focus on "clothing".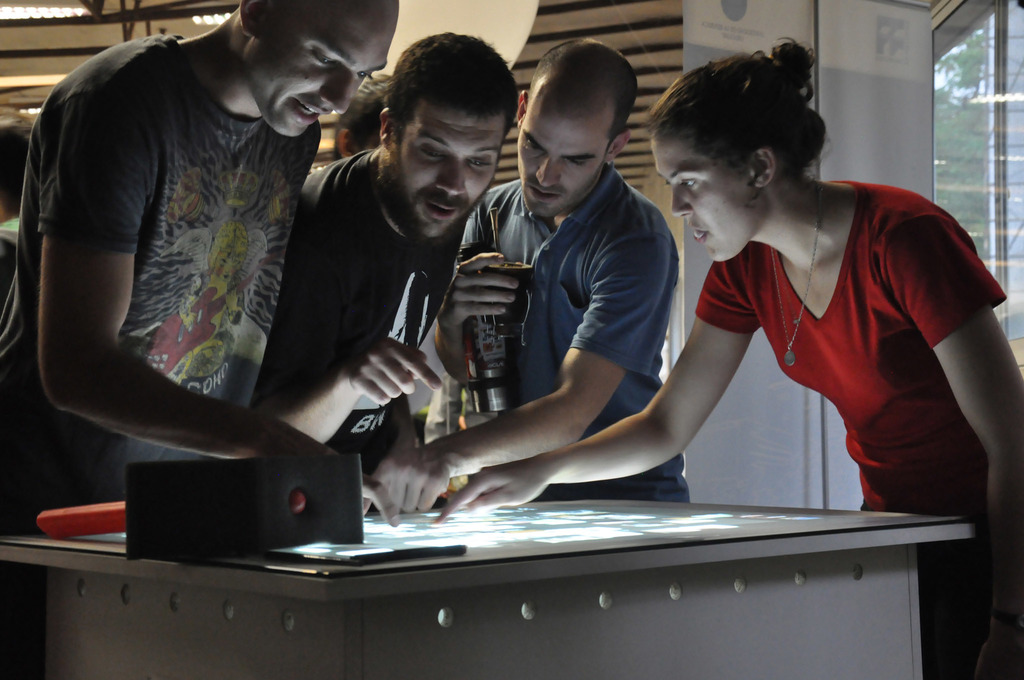
Focused at x1=691, y1=177, x2=1023, y2=679.
